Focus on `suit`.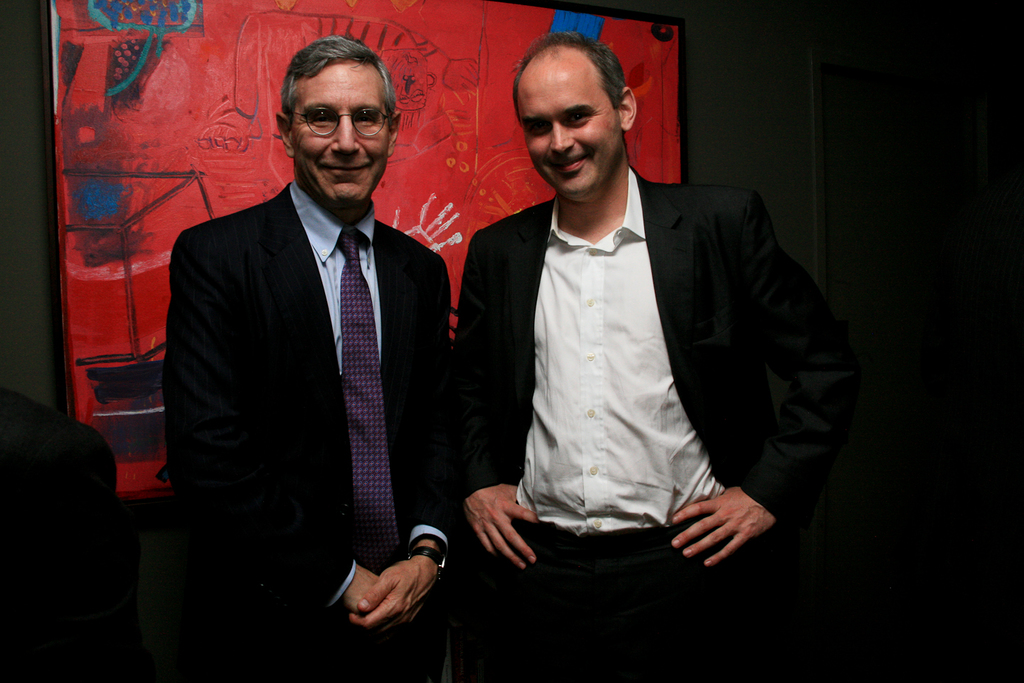
Focused at x1=169, y1=179, x2=460, y2=682.
